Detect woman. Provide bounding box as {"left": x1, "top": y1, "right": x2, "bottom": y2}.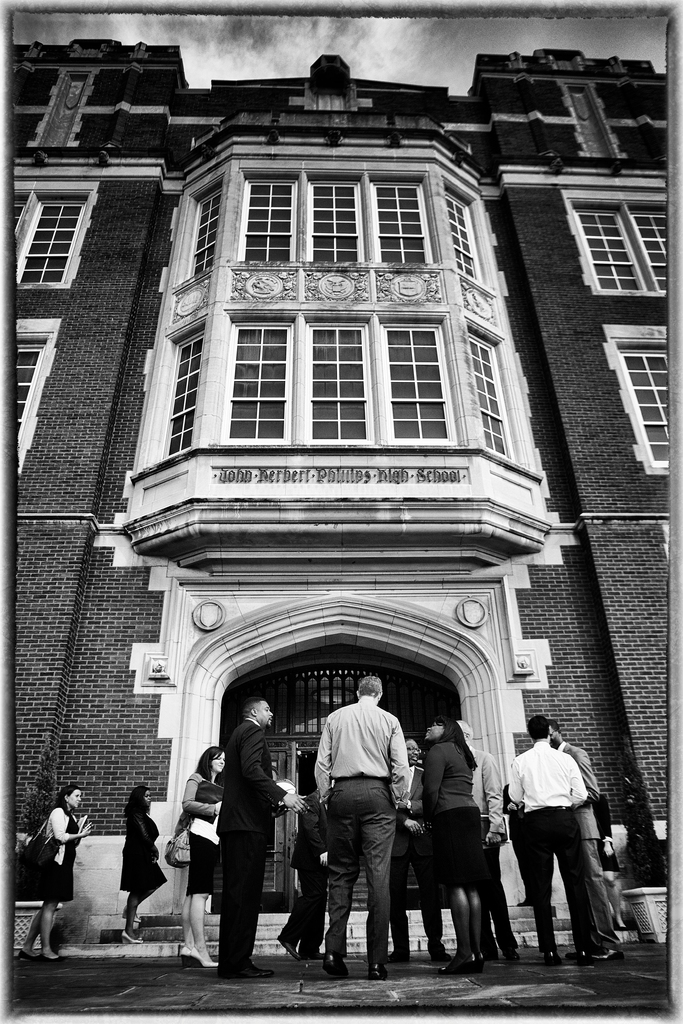
{"left": 117, "top": 784, "right": 167, "bottom": 943}.
